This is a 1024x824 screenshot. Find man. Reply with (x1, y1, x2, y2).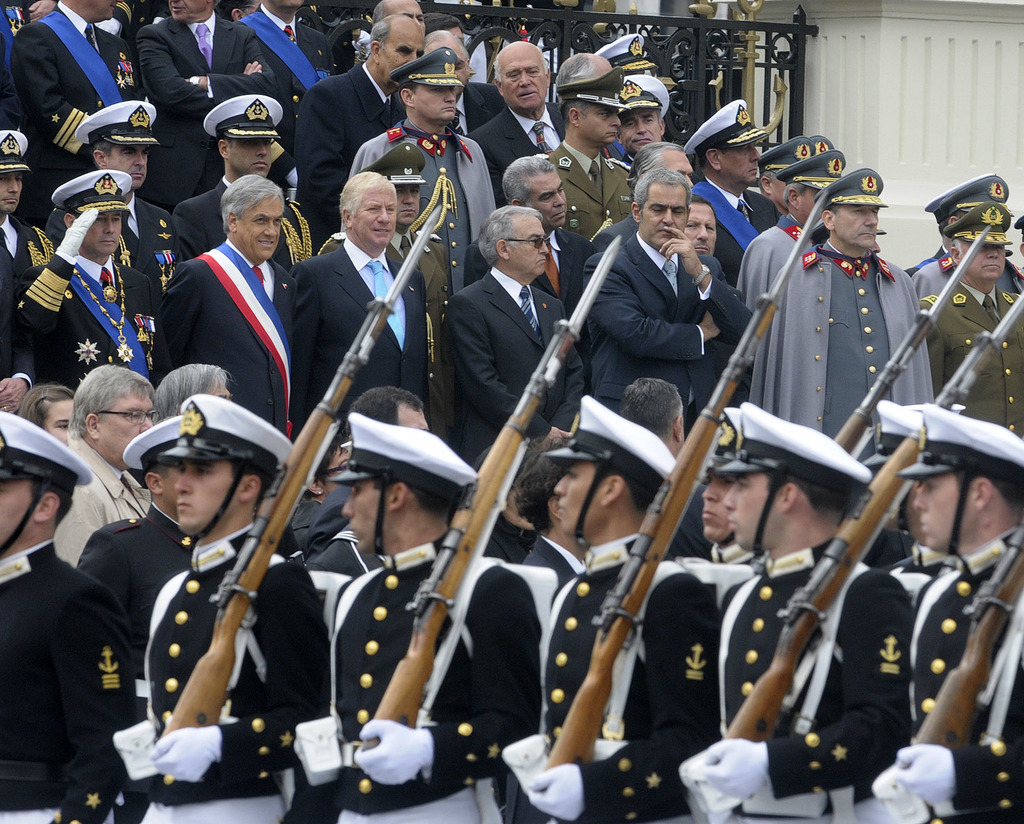
(900, 162, 1023, 284).
